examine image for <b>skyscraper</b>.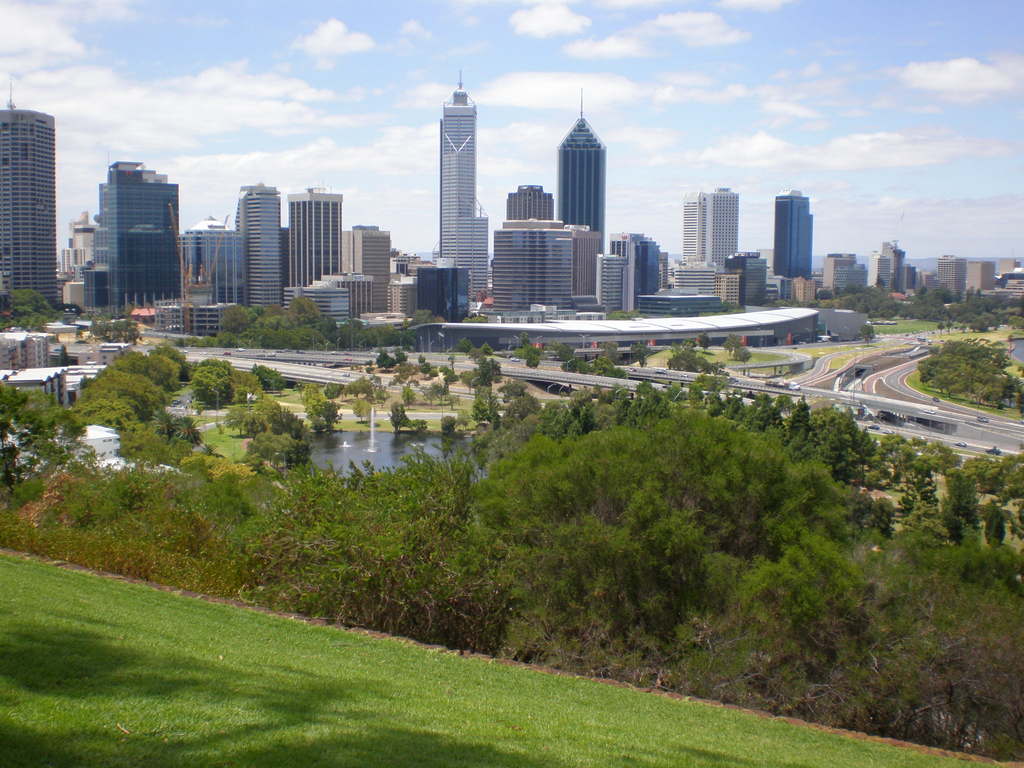
Examination result: rect(510, 177, 557, 223).
